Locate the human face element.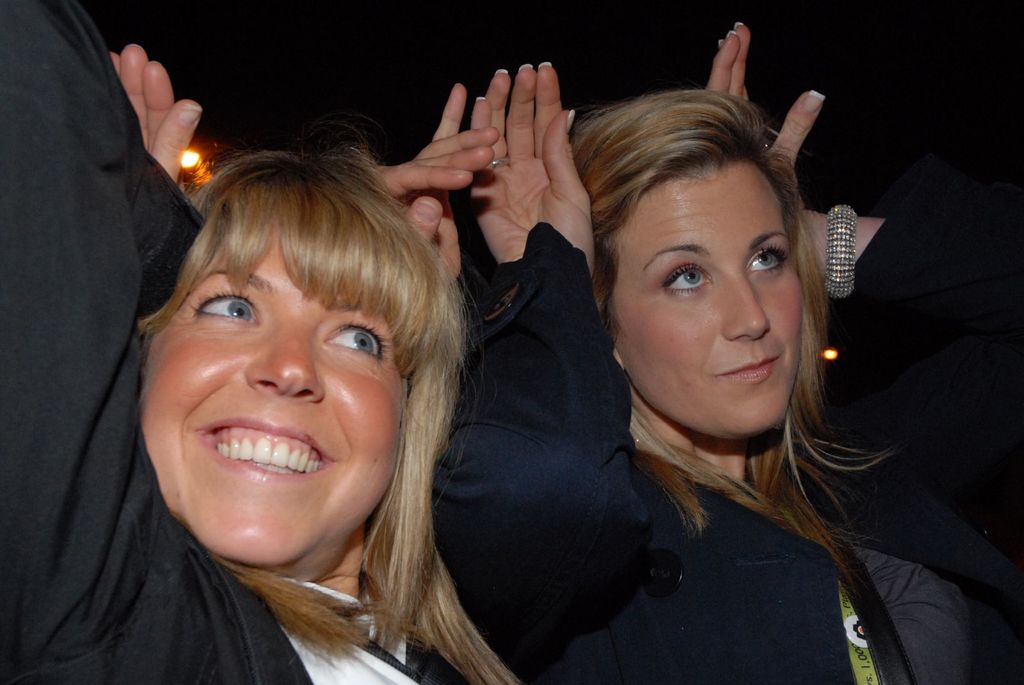
Element bbox: locate(615, 164, 804, 439).
